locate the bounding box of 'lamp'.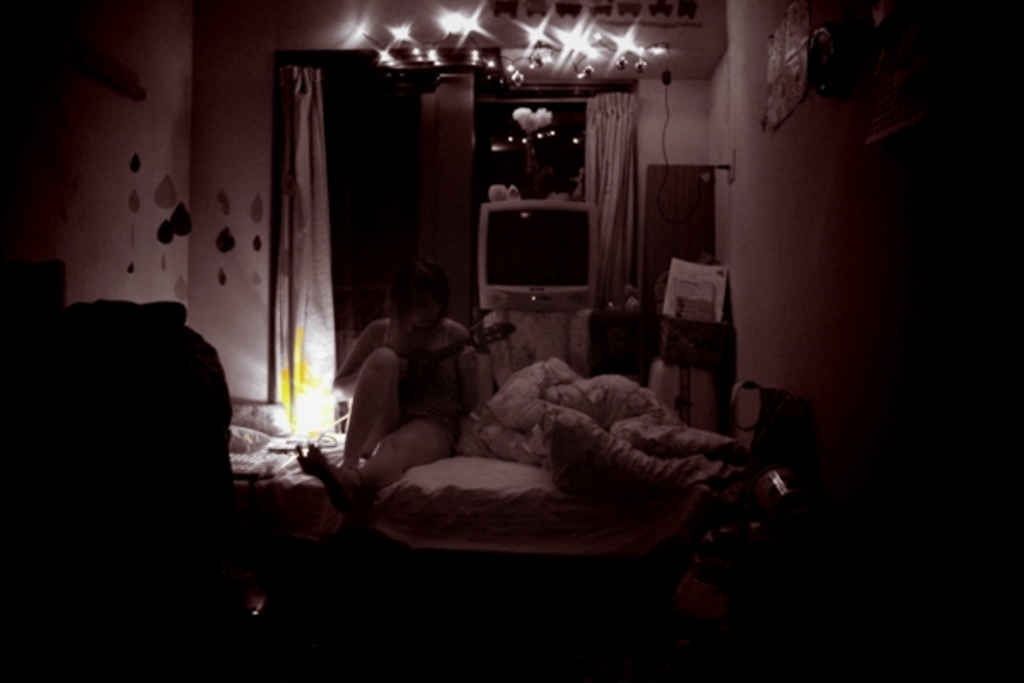
Bounding box: 285:394:333:439.
